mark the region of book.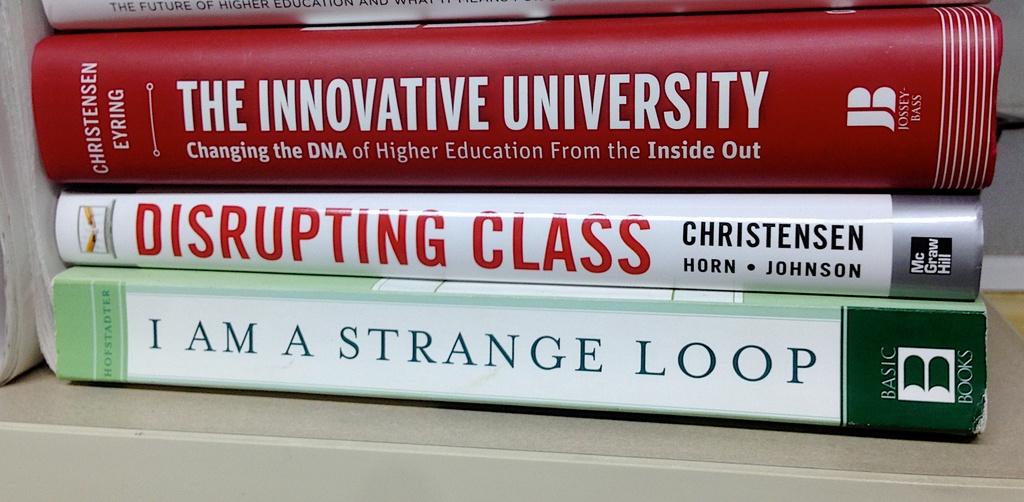
Region: [47,179,985,306].
